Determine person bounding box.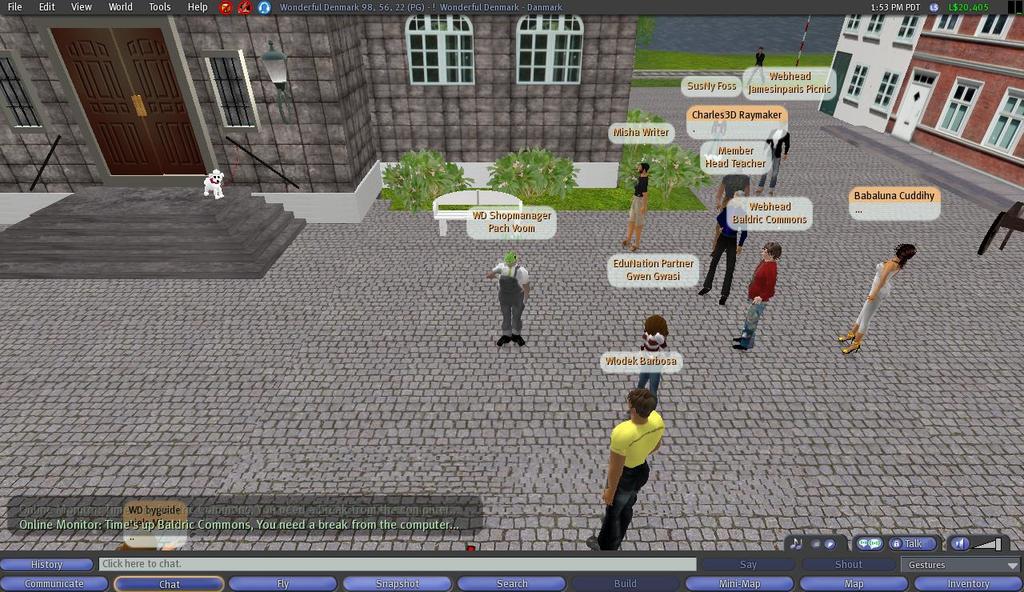
Determined: locate(730, 241, 779, 353).
